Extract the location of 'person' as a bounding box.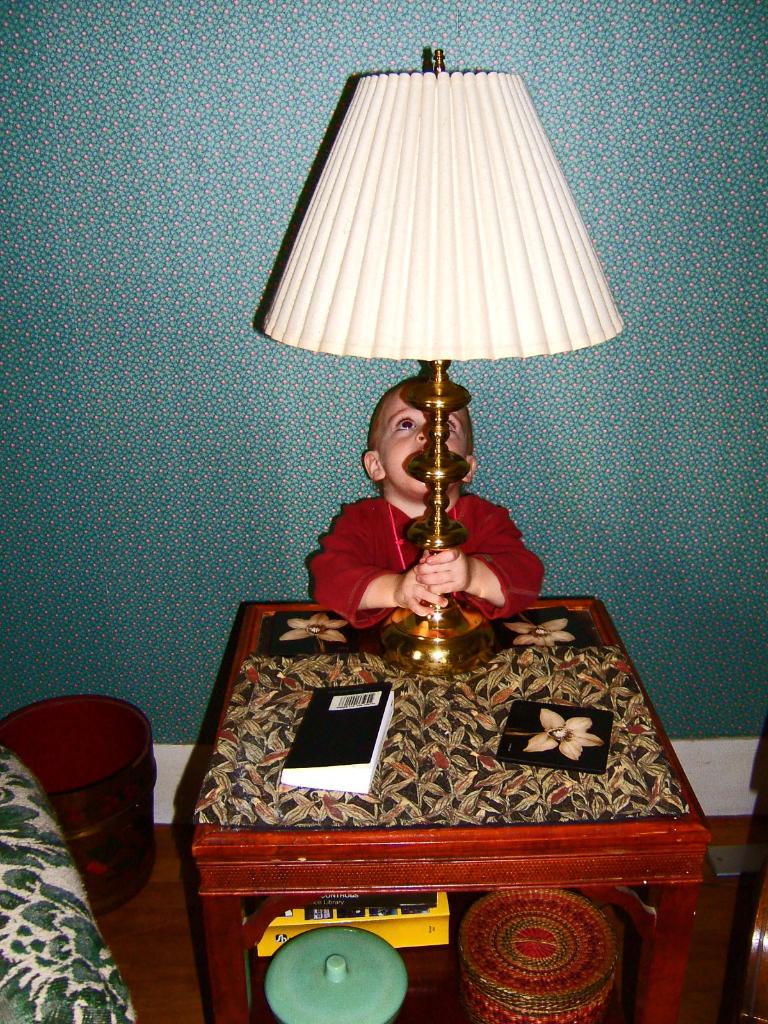
locate(303, 376, 538, 616).
